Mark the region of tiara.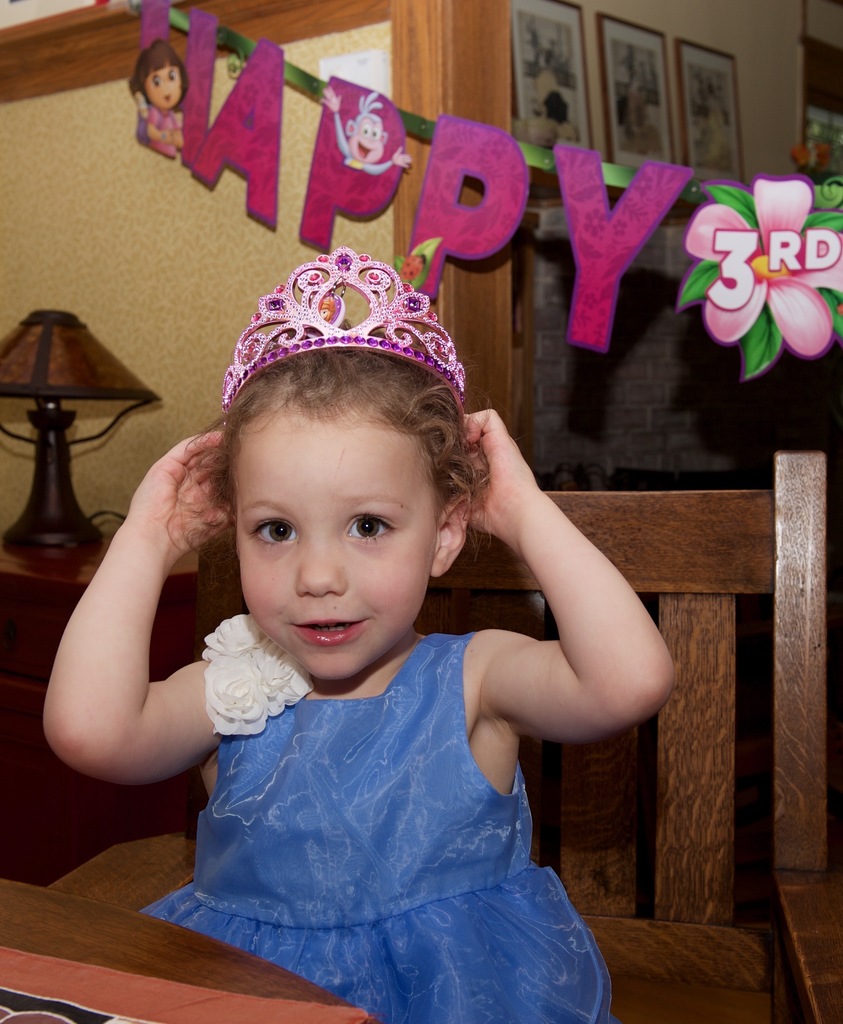
Region: locate(219, 248, 463, 412).
